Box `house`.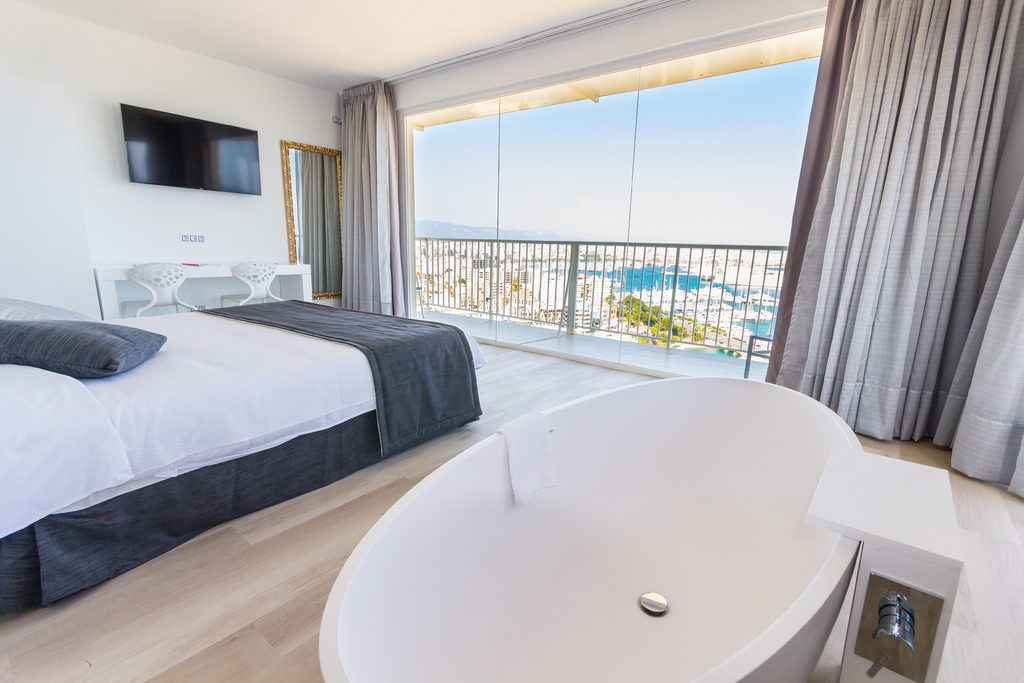
locate(0, 0, 1023, 682).
